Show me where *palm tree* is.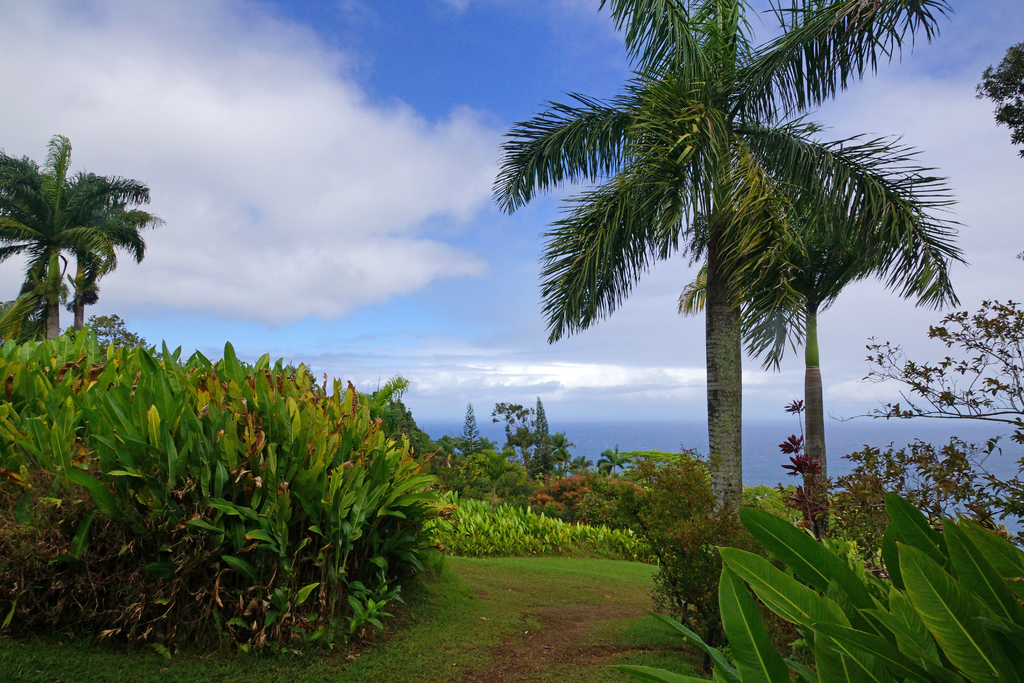
*palm tree* is at 0 131 168 349.
